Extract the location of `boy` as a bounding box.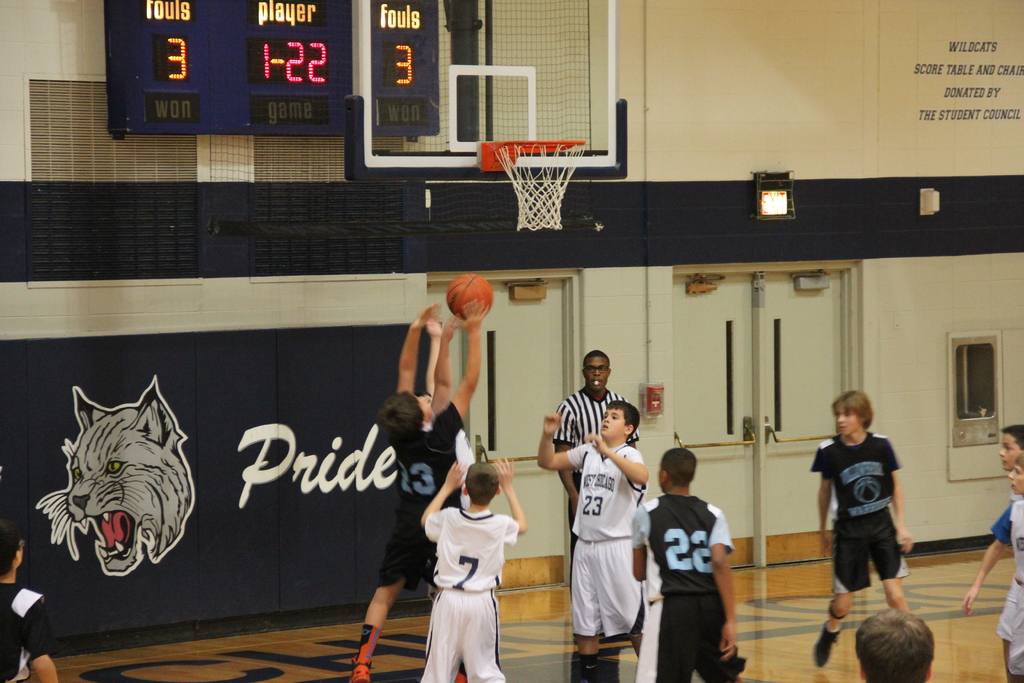
421 456 530 682.
